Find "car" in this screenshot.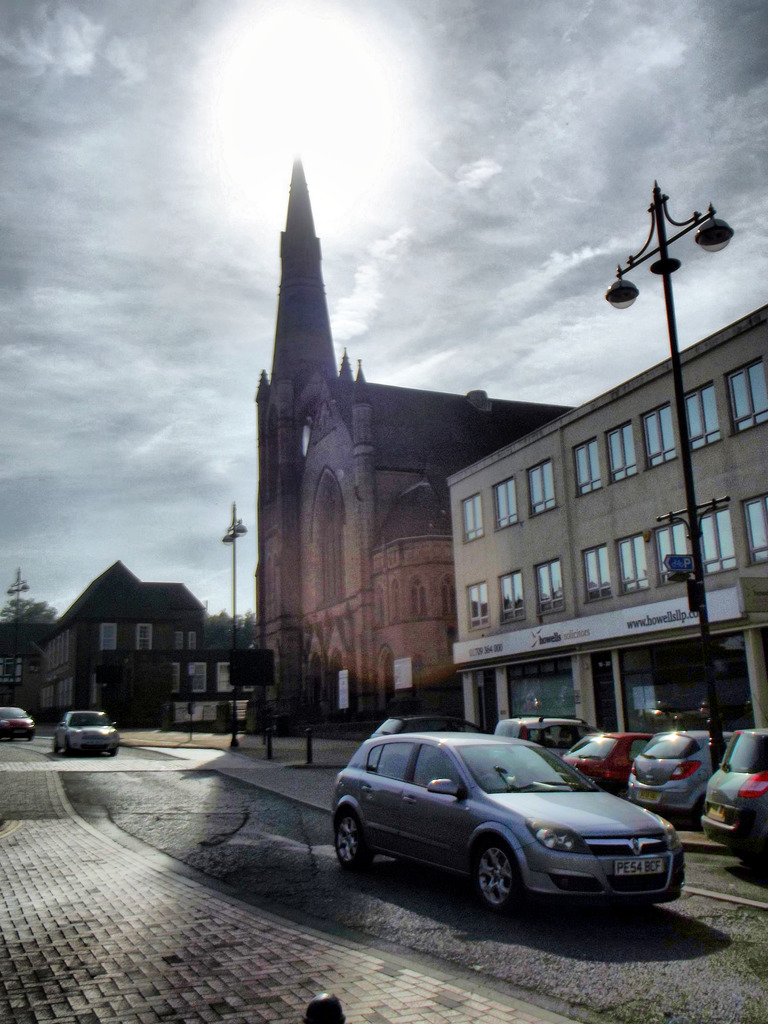
The bounding box for "car" is 495 709 584 760.
